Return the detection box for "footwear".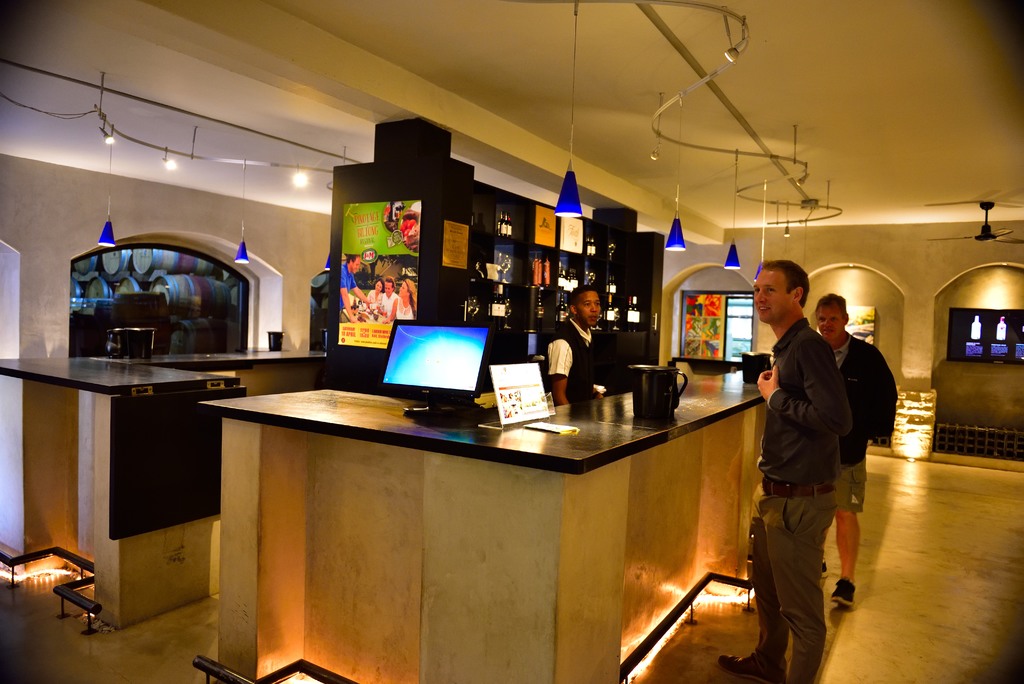
x1=717 y1=653 x2=776 y2=683.
